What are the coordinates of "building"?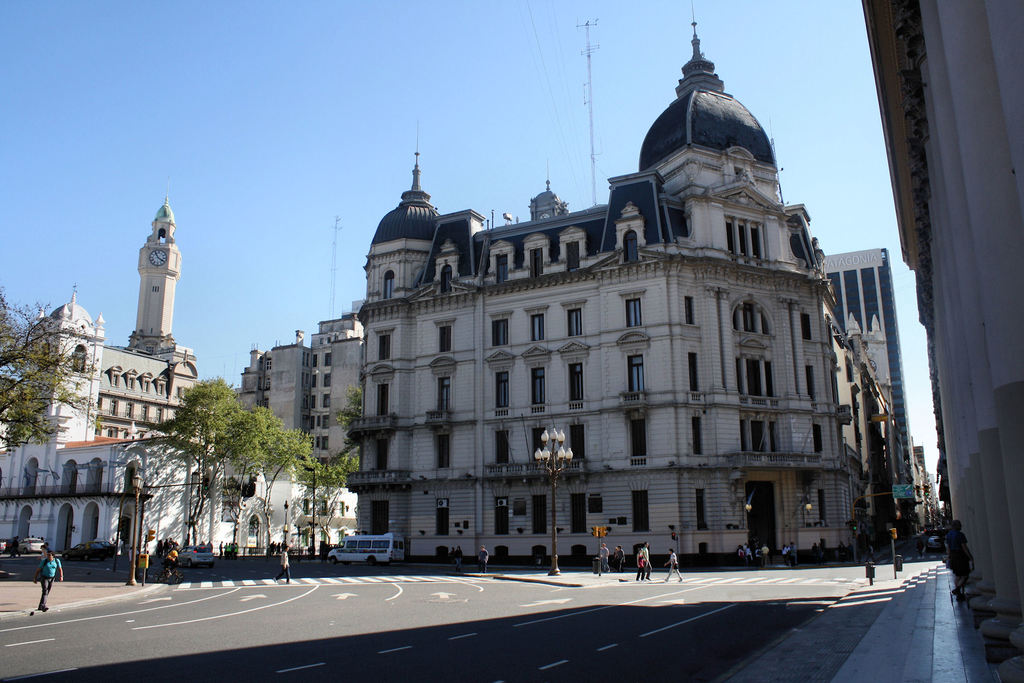
[355,0,894,572].
